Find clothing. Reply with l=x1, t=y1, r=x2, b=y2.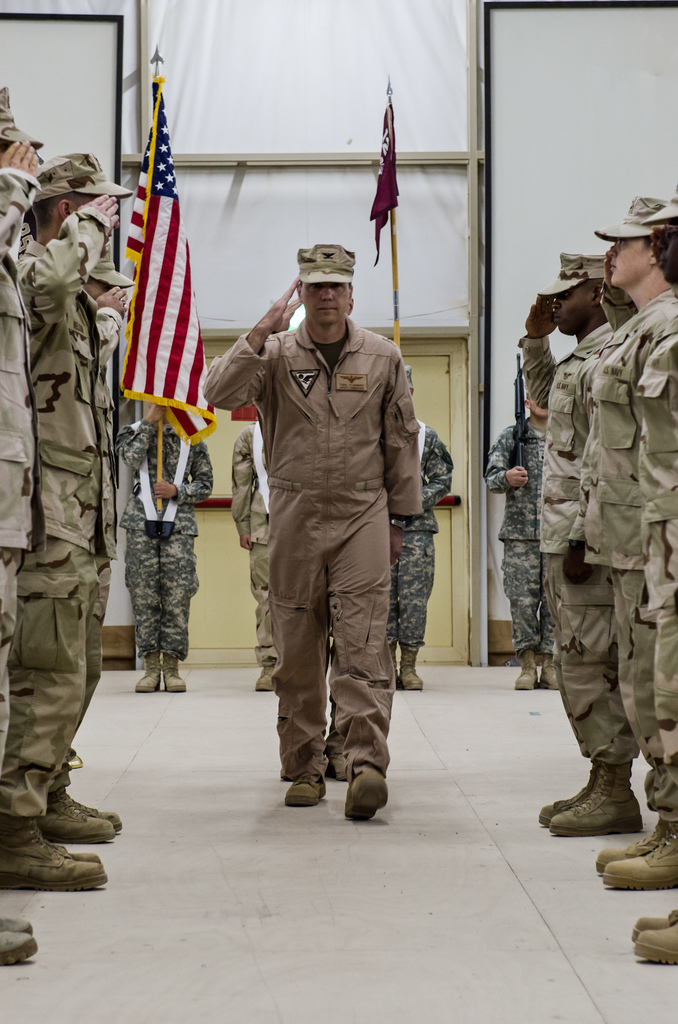
l=479, t=400, r=554, b=660.
